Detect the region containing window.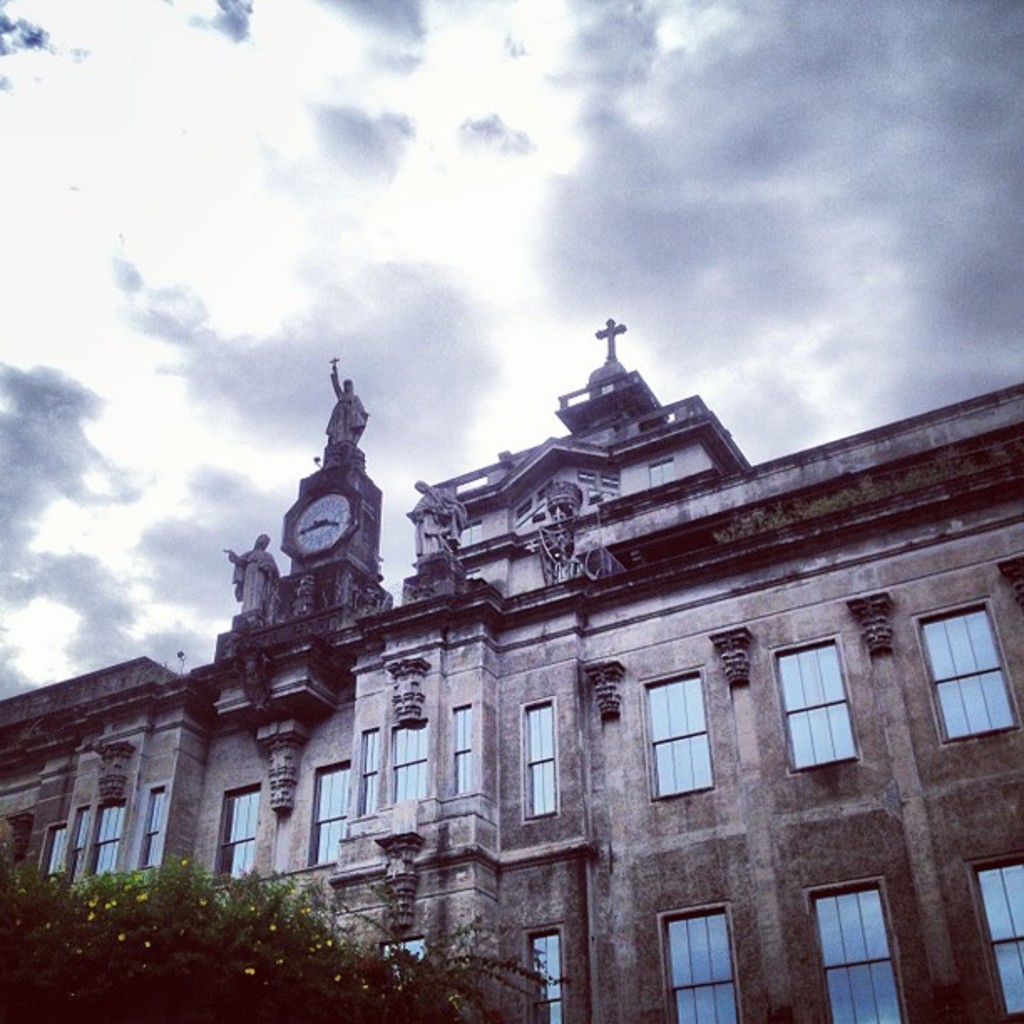
673, 912, 728, 1022.
